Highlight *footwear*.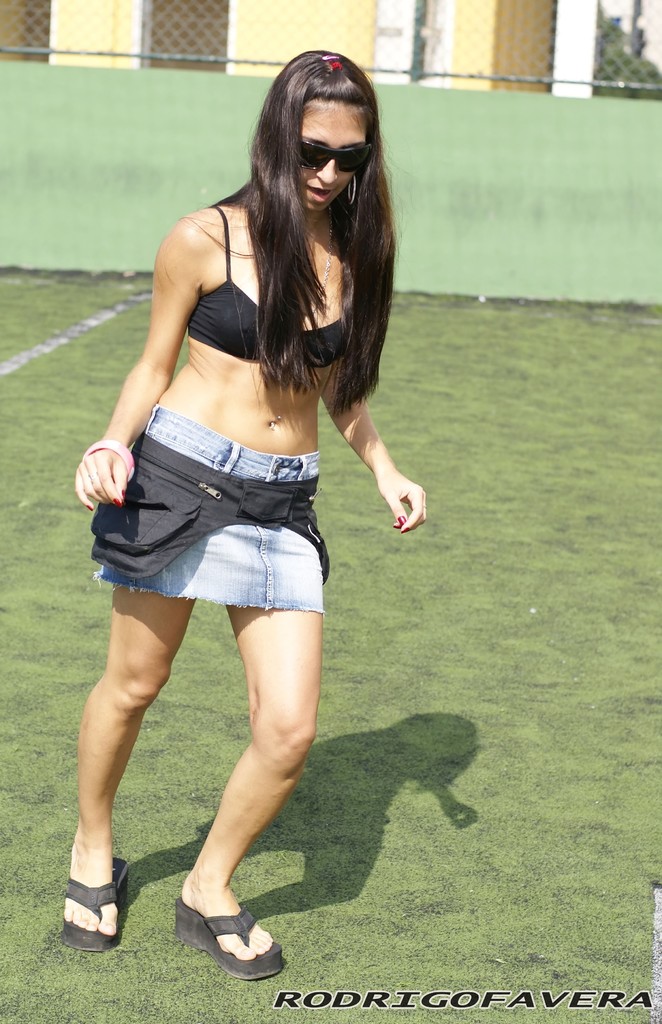
Highlighted region: Rect(172, 890, 286, 986).
